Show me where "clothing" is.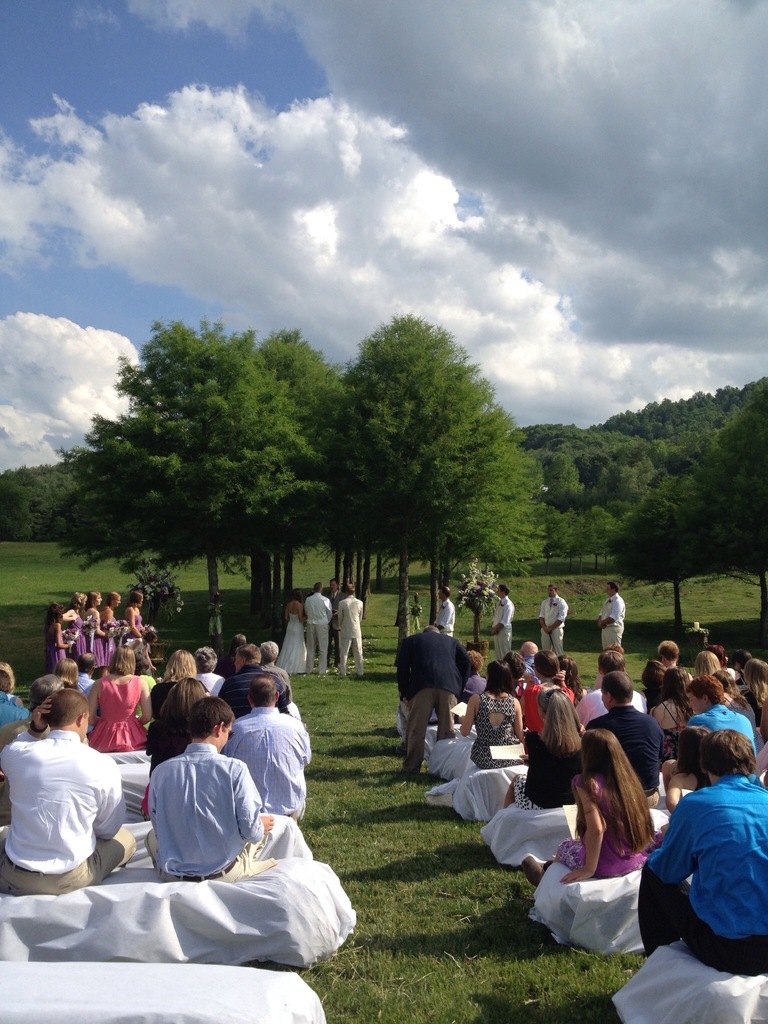
"clothing" is at 638,772,767,972.
